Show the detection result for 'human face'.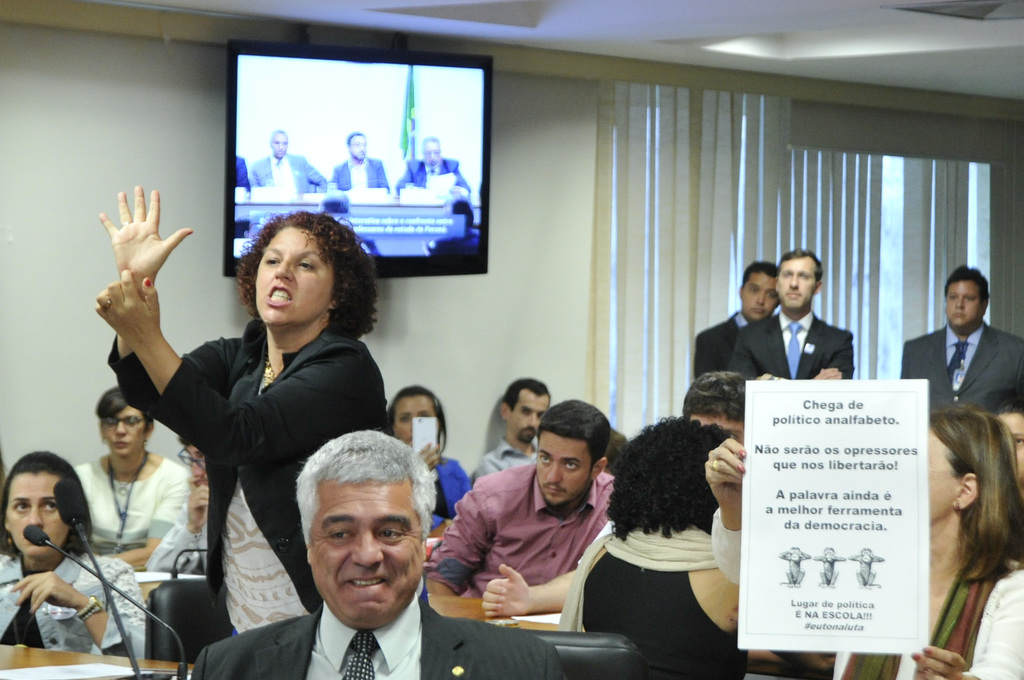
[252, 231, 337, 327].
